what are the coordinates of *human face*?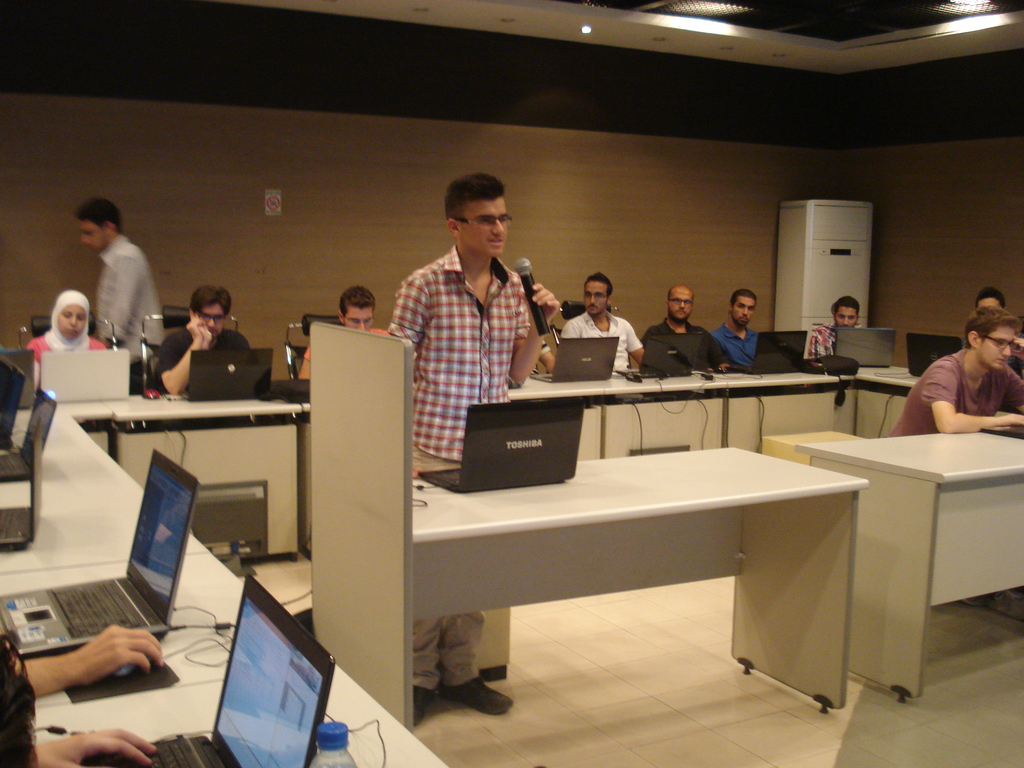
{"x1": 584, "y1": 278, "x2": 607, "y2": 314}.
